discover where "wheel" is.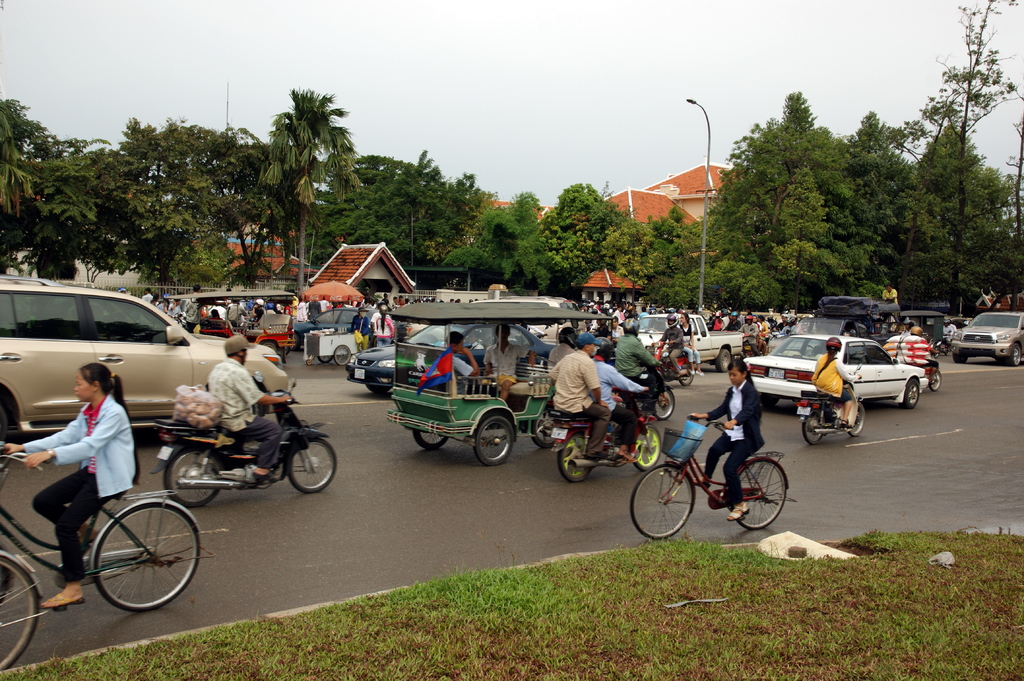
Discovered at [89, 504, 201, 609].
